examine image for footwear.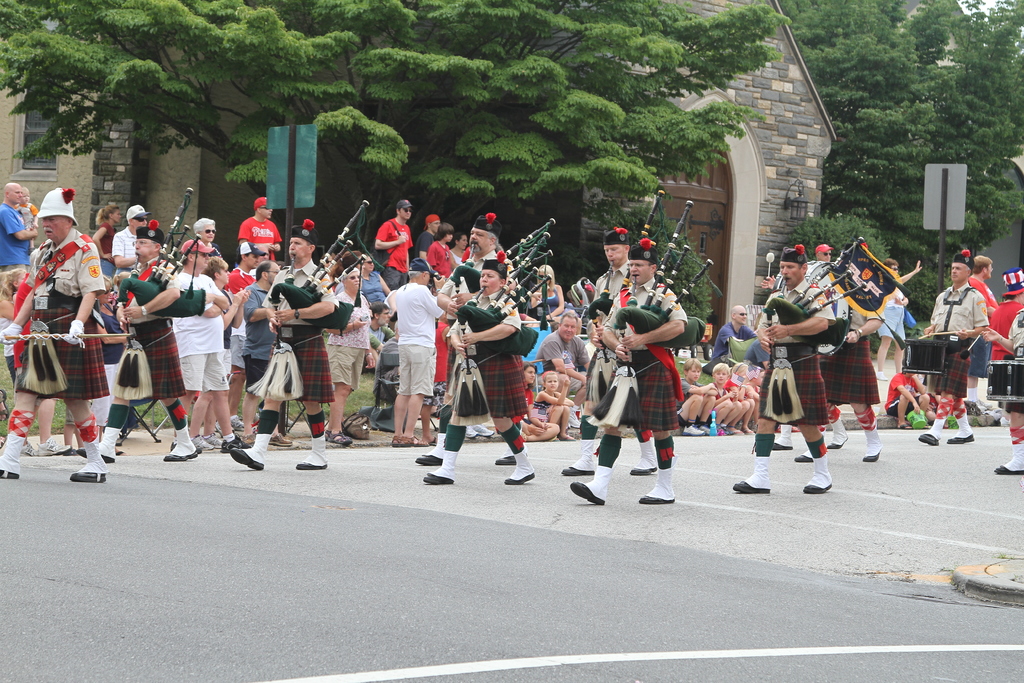
Examination result: x1=287 y1=444 x2=328 y2=473.
